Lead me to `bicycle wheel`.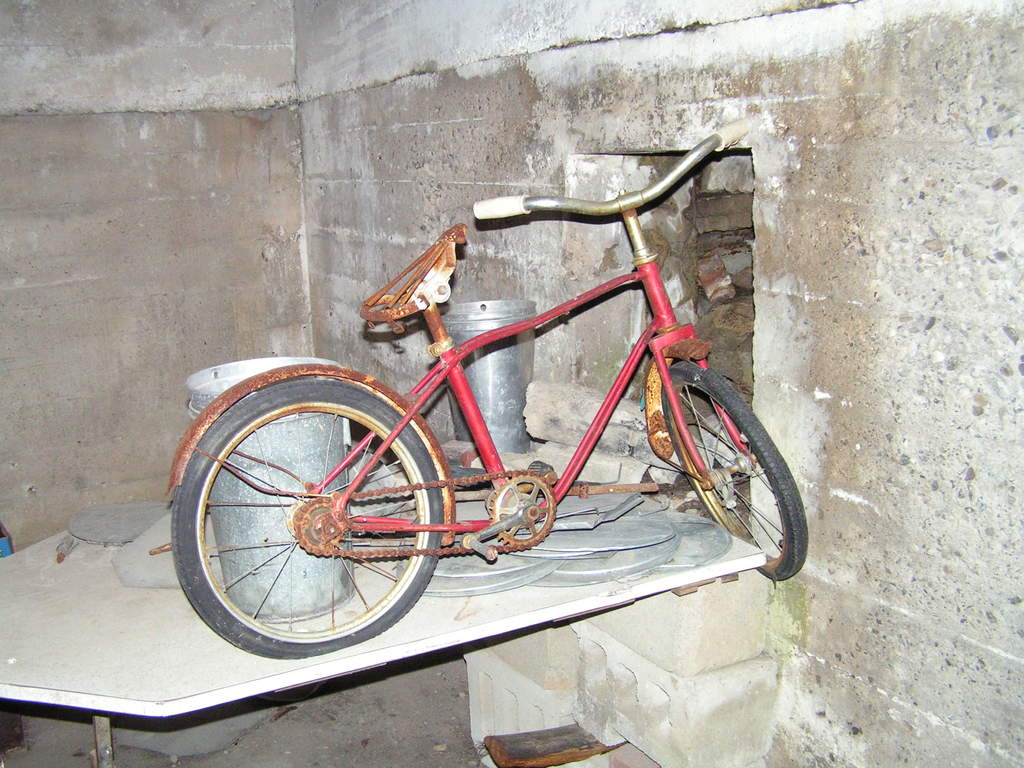
Lead to [665,360,809,581].
